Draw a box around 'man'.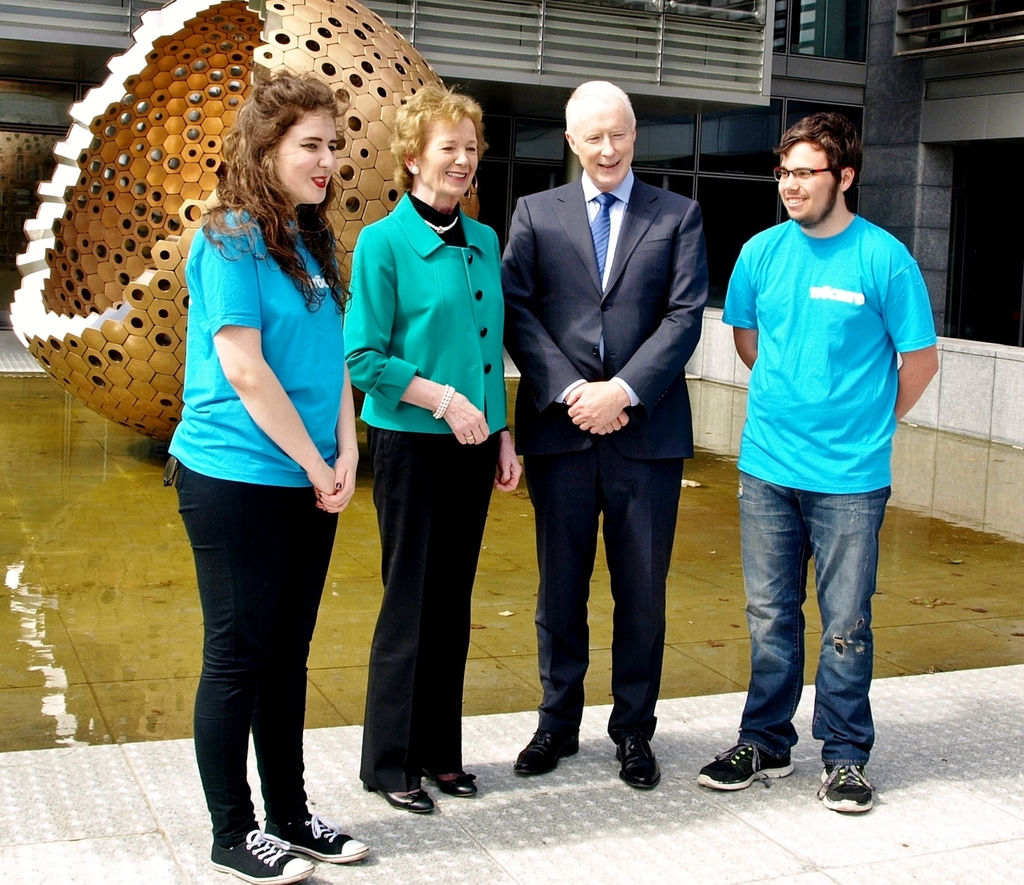
[left=707, top=106, right=943, bottom=788].
